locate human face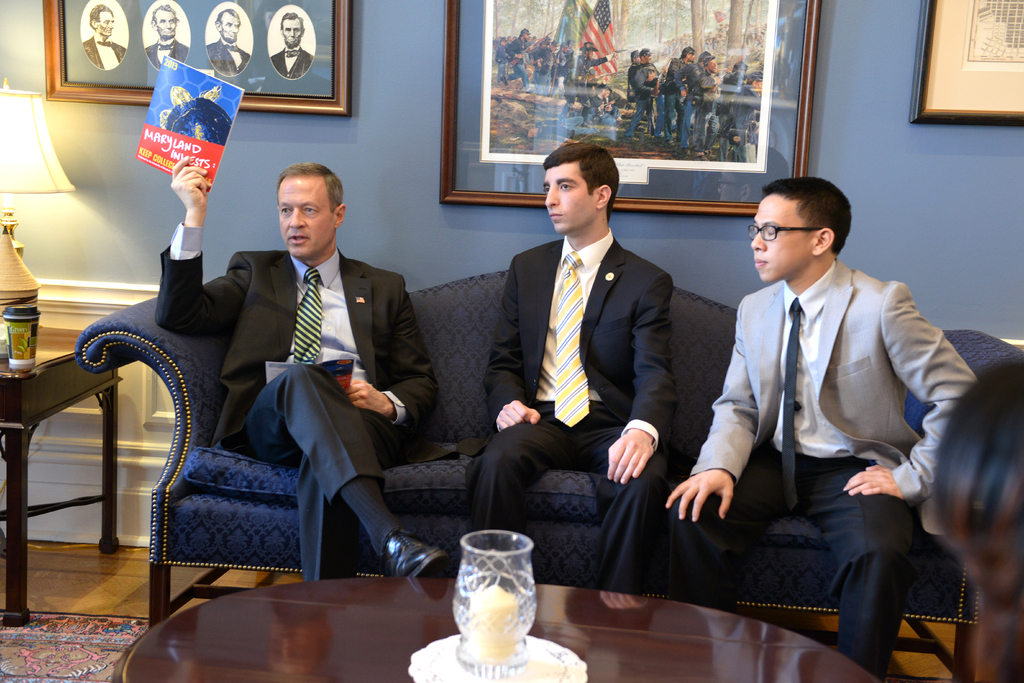
crop(276, 174, 333, 254)
